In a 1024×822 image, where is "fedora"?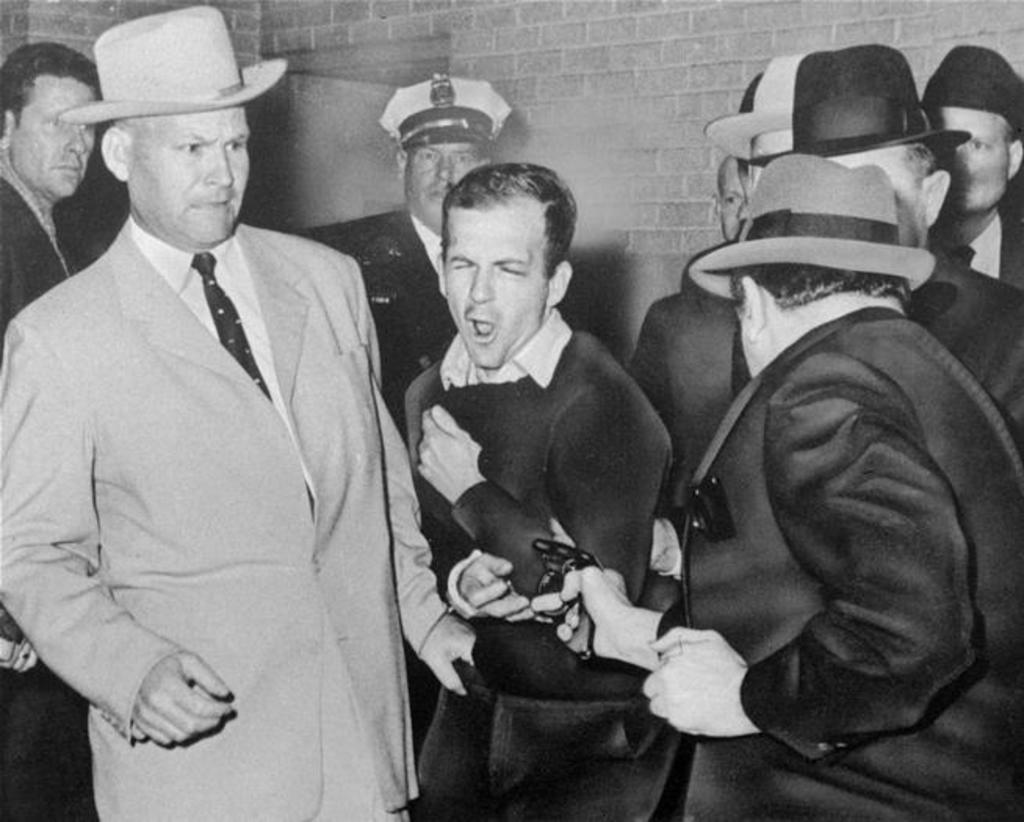
Rect(712, 50, 816, 157).
